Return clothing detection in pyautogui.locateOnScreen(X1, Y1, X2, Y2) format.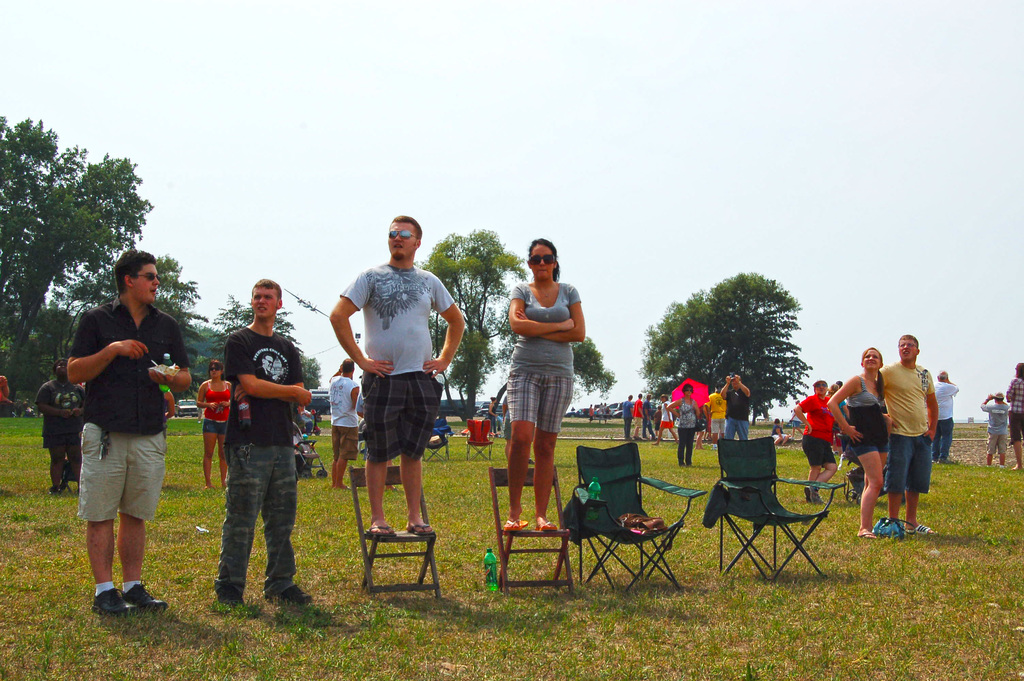
pyautogui.locateOnScreen(504, 277, 589, 440).
